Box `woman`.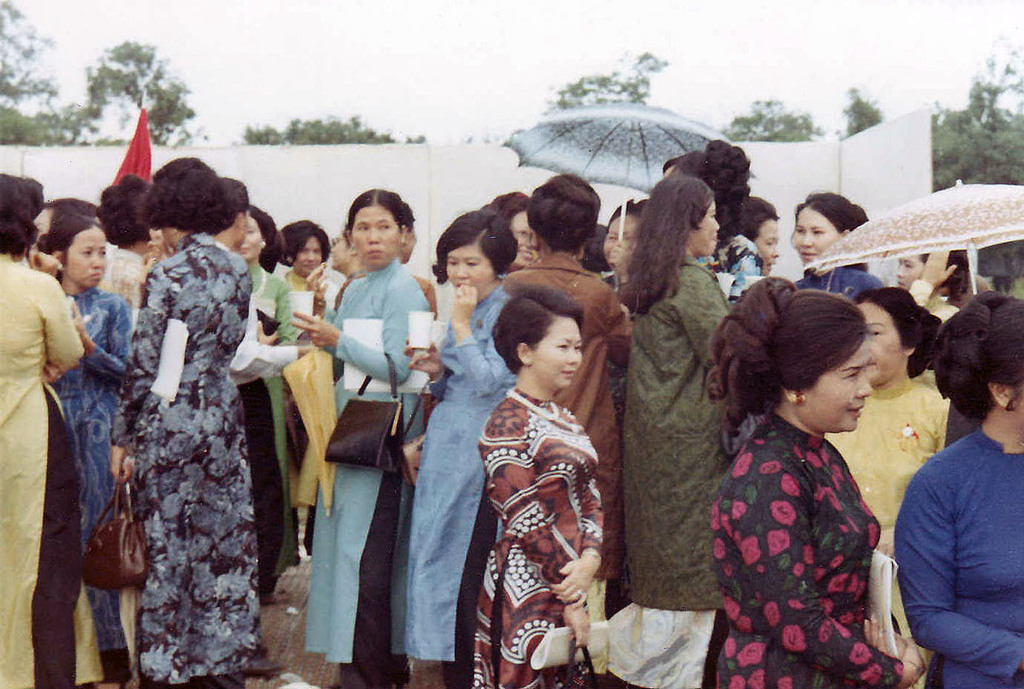
{"x1": 583, "y1": 199, "x2": 660, "y2": 413}.
